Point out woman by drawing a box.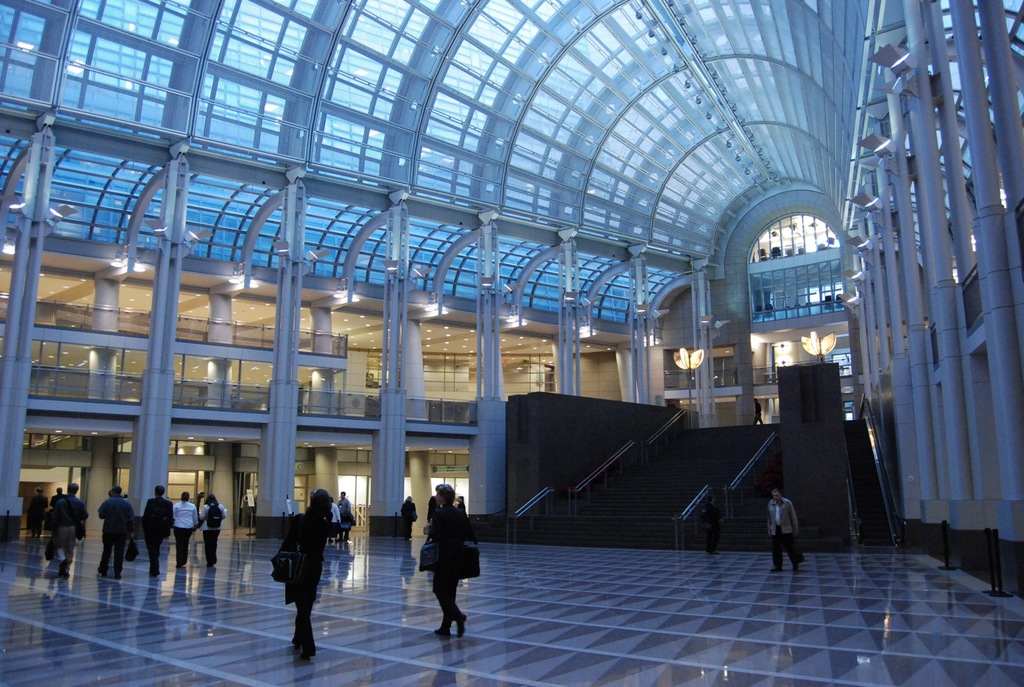
box=[175, 491, 193, 564].
